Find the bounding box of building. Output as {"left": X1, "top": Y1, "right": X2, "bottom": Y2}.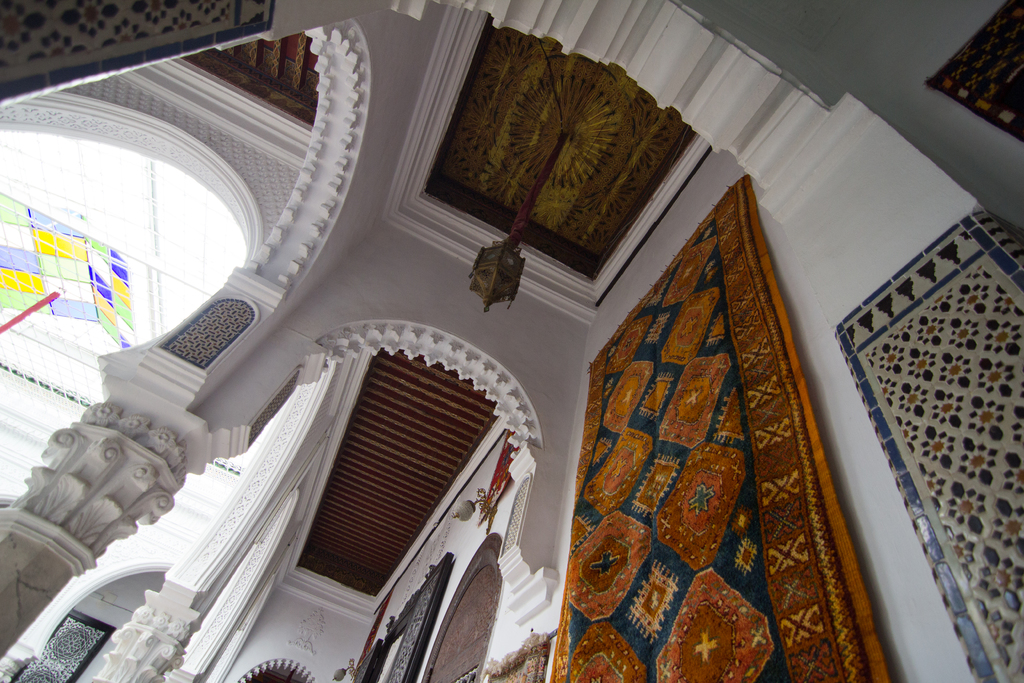
{"left": 1, "top": 0, "right": 1023, "bottom": 682}.
